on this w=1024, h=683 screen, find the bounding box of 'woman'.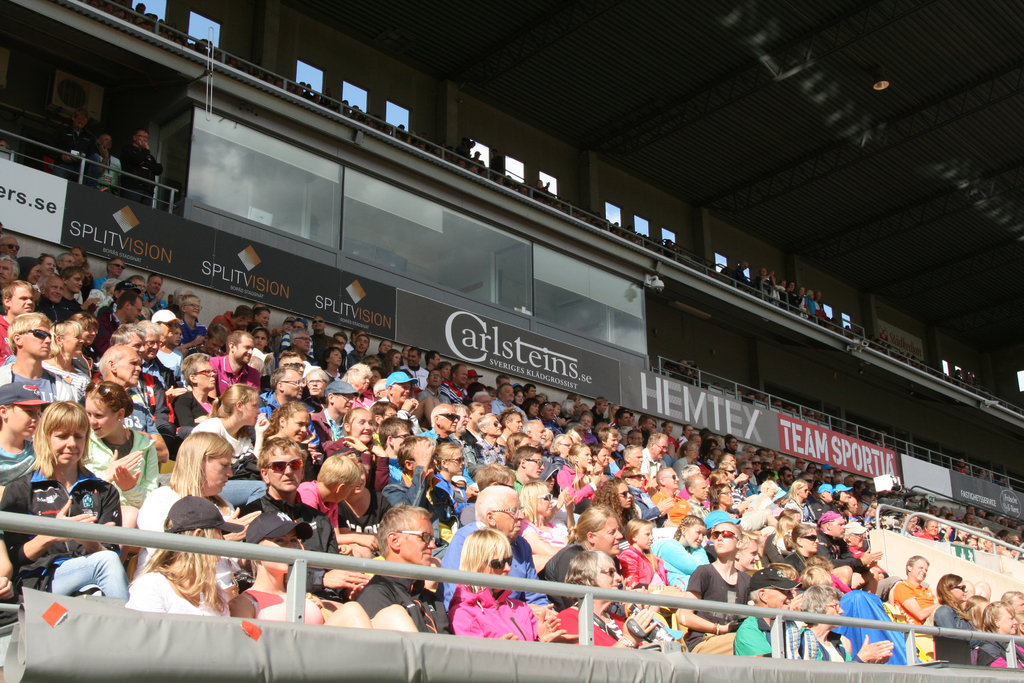
Bounding box: 536:506:632:620.
